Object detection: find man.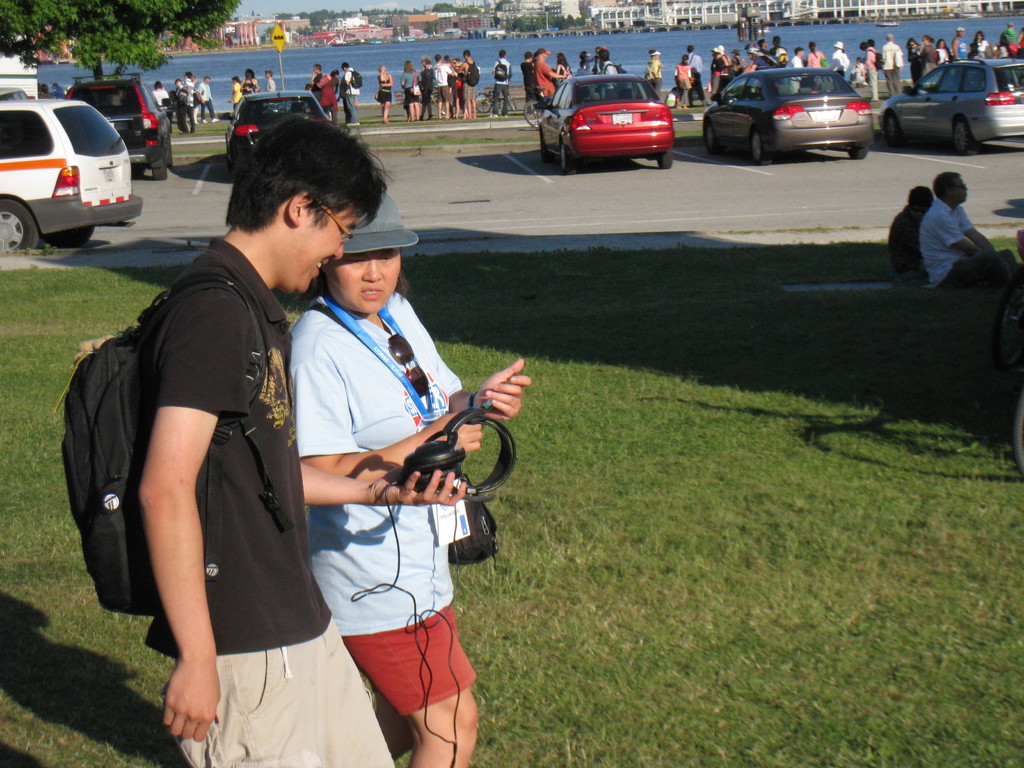
[340,61,358,126].
